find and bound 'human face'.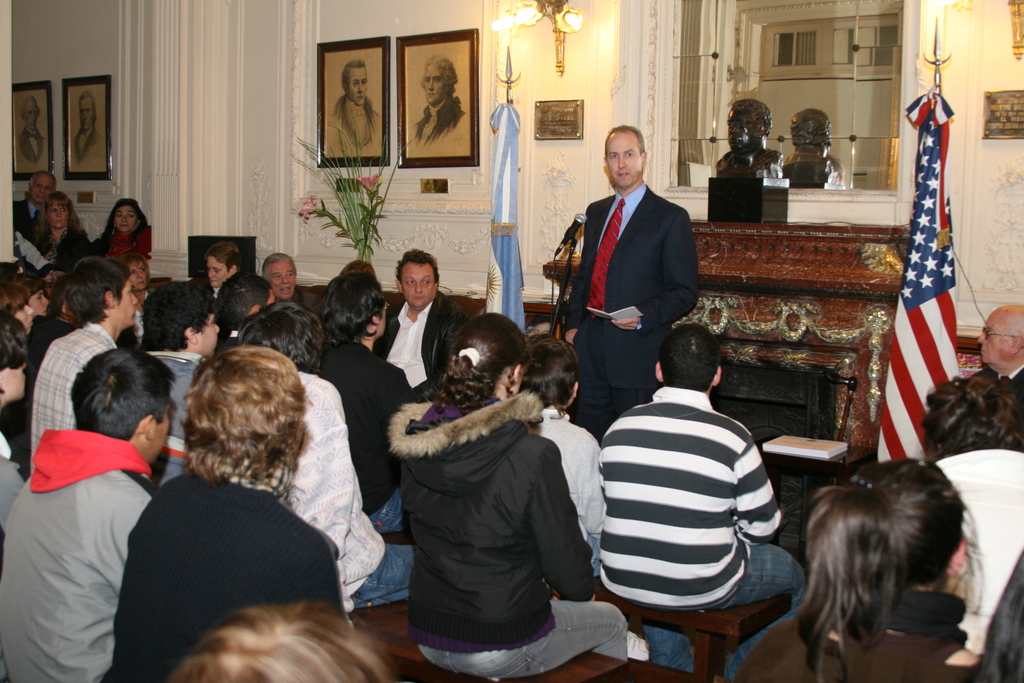
Bound: select_region(269, 258, 296, 298).
